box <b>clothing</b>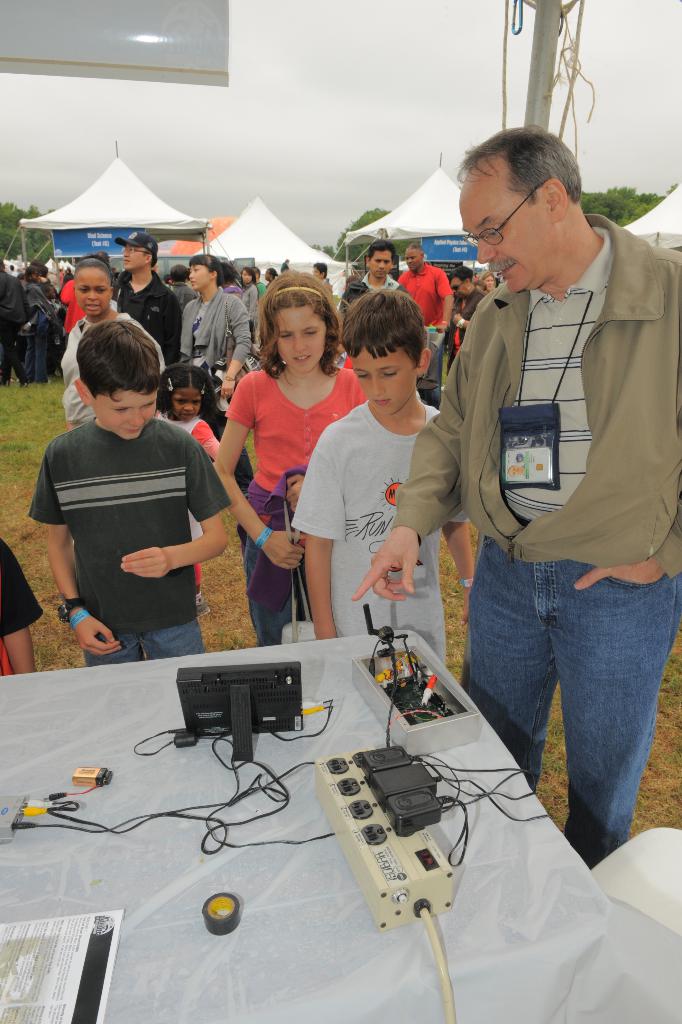
(247, 280, 263, 355)
